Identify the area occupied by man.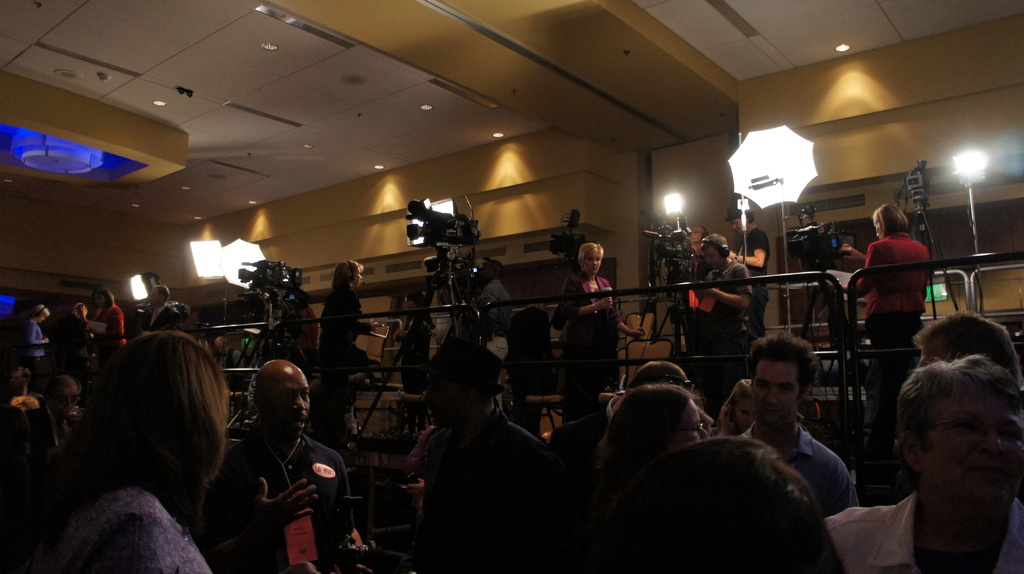
Area: detection(912, 309, 1023, 388).
